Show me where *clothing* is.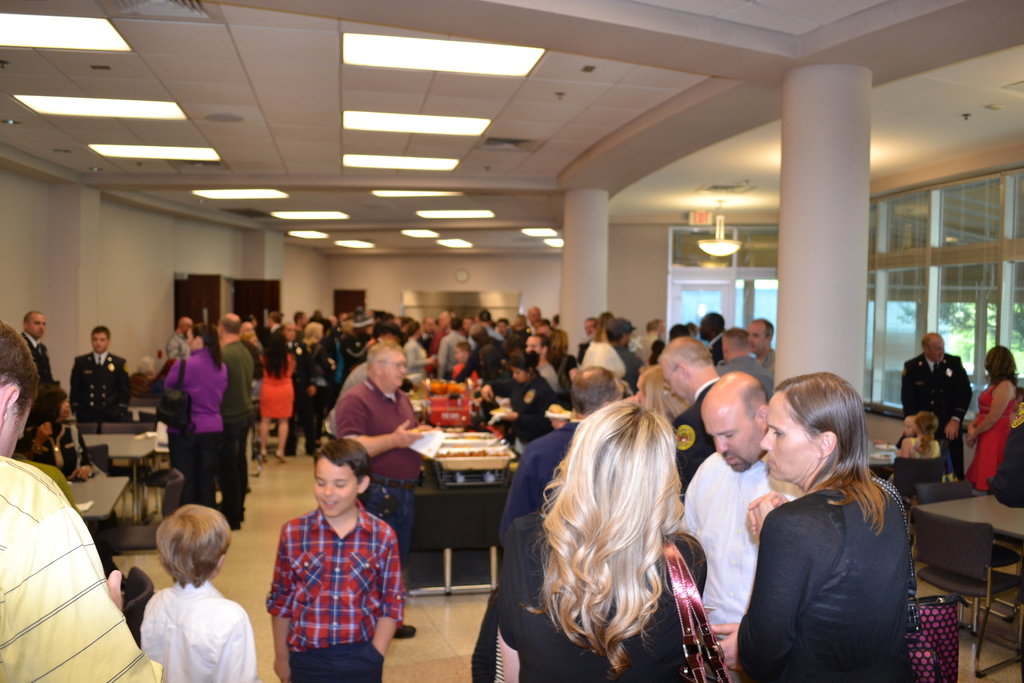
*clothing* is at region(900, 352, 974, 479).
